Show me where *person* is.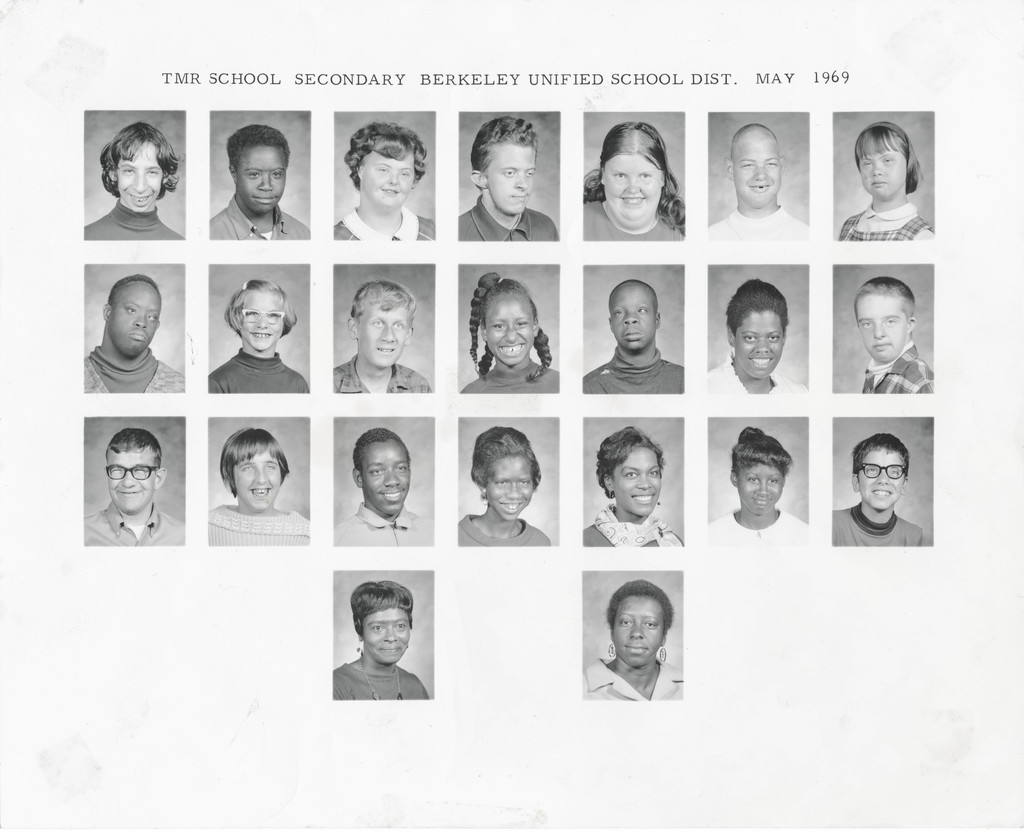
*person* is at region(705, 122, 810, 247).
